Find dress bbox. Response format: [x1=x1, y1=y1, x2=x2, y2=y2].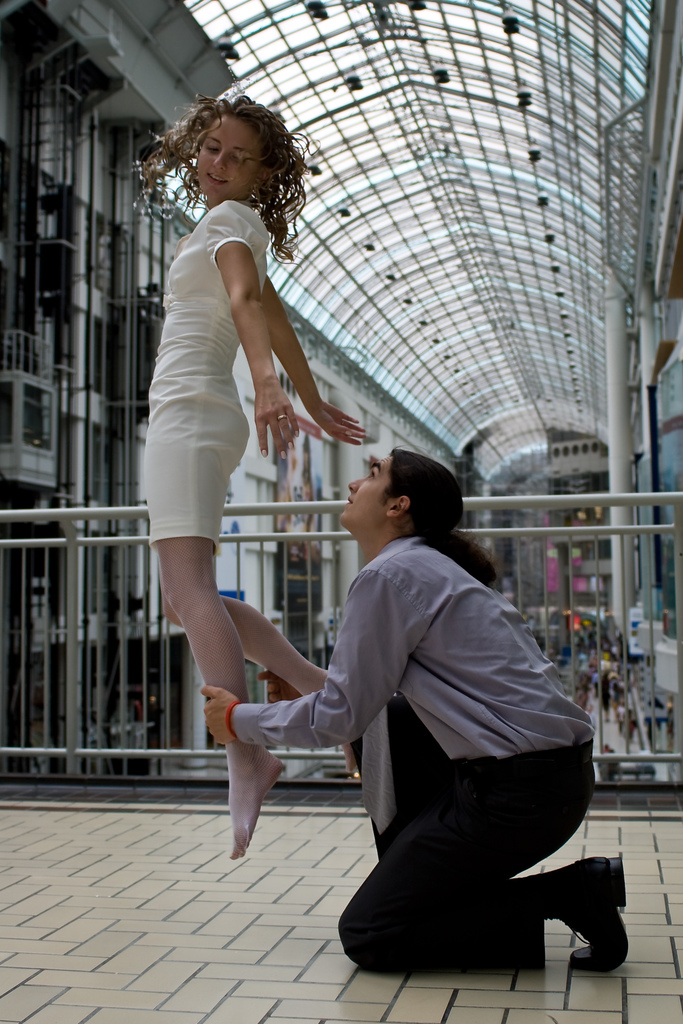
[x1=129, y1=193, x2=276, y2=561].
